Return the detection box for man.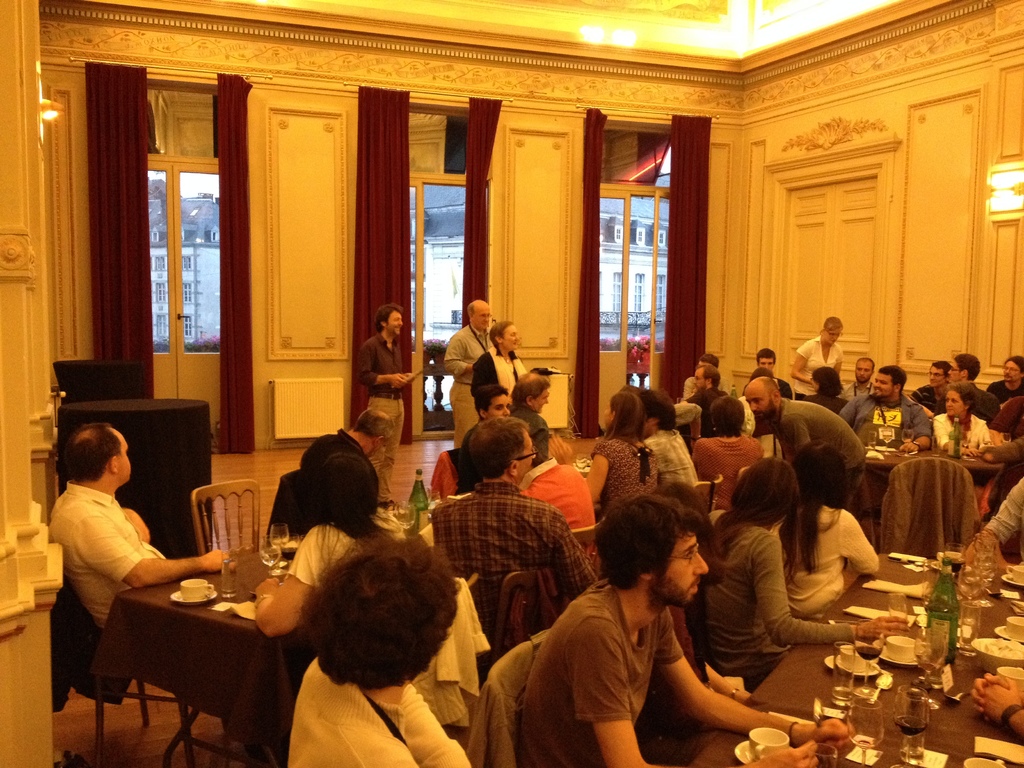
x1=754, y1=349, x2=792, y2=397.
